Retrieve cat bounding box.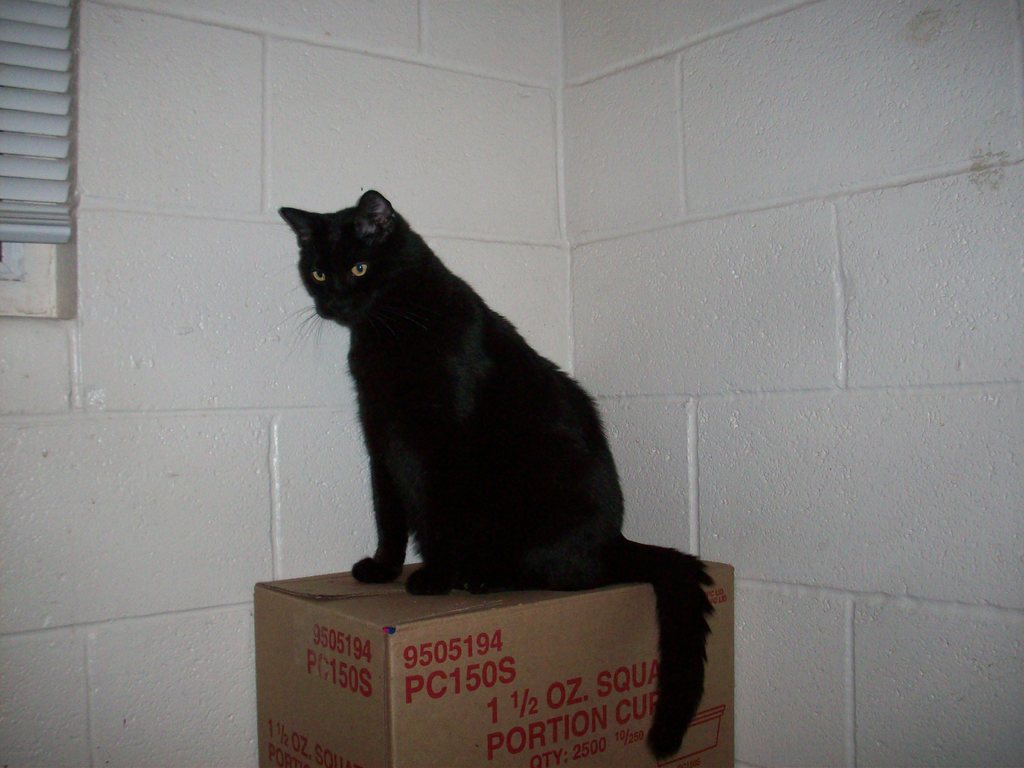
Bounding box: left=272, top=186, right=722, bottom=764.
